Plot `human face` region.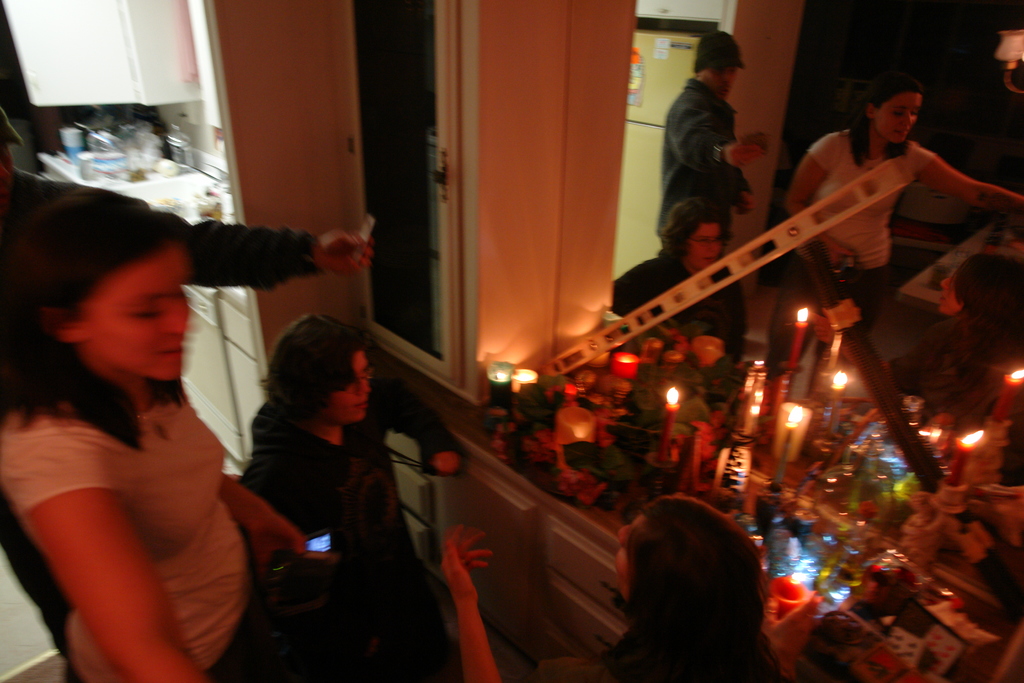
Plotted at (881, 96, 925, 140).
